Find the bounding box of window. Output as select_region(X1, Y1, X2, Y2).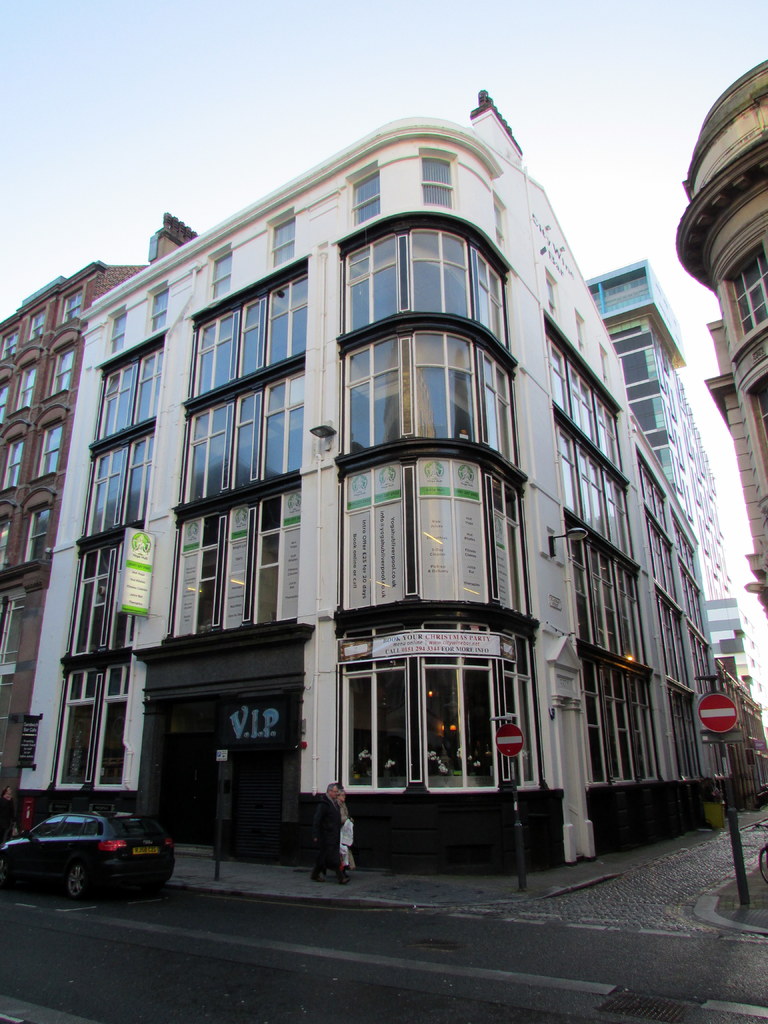
select_region(492, 190, 508, 259).
